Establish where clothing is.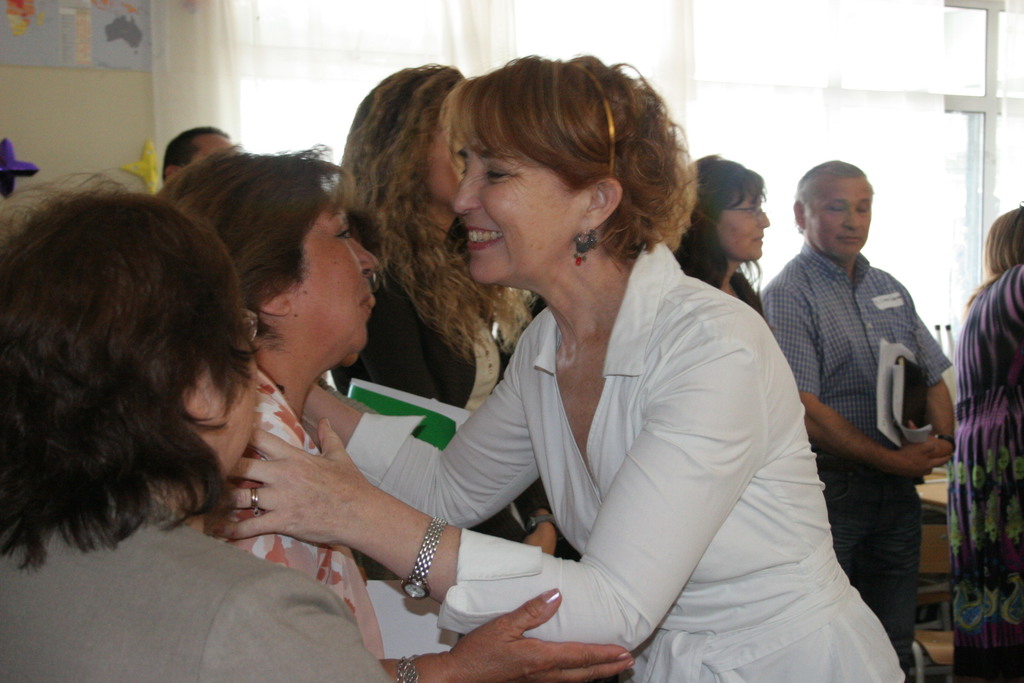
Established at box(337, 211, 560, 544).
